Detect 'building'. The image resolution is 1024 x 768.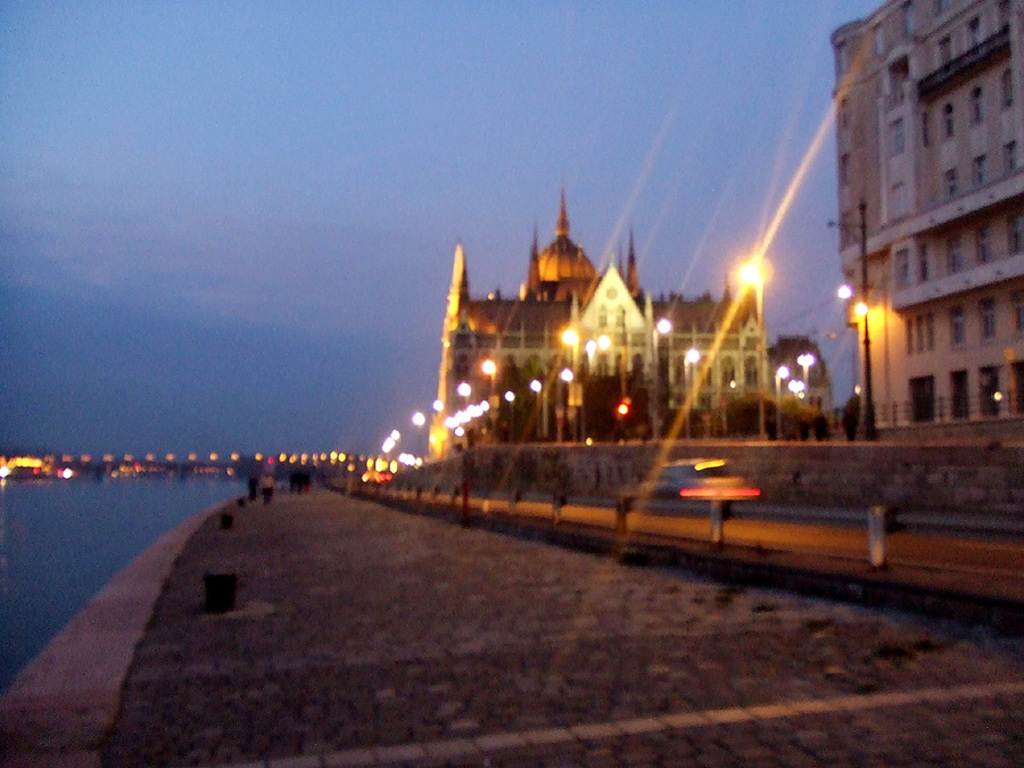
x1=828, y1=0, x2=1023, y2=436.
